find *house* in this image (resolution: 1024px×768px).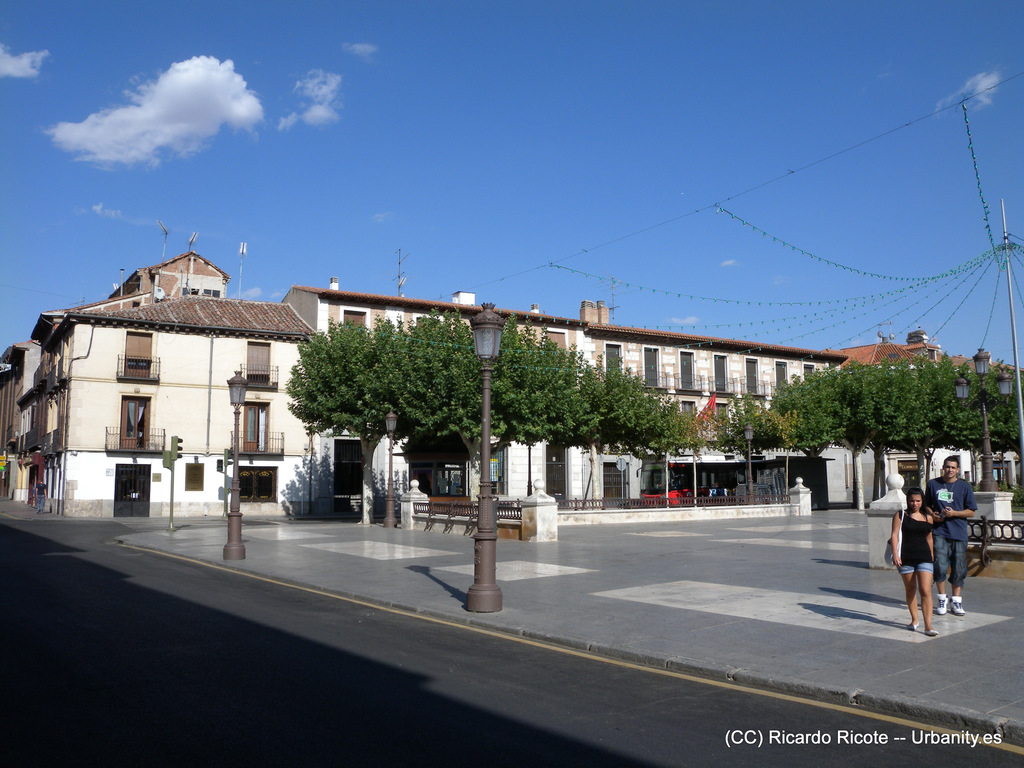
bbox=[294, 280, 851, 514].
